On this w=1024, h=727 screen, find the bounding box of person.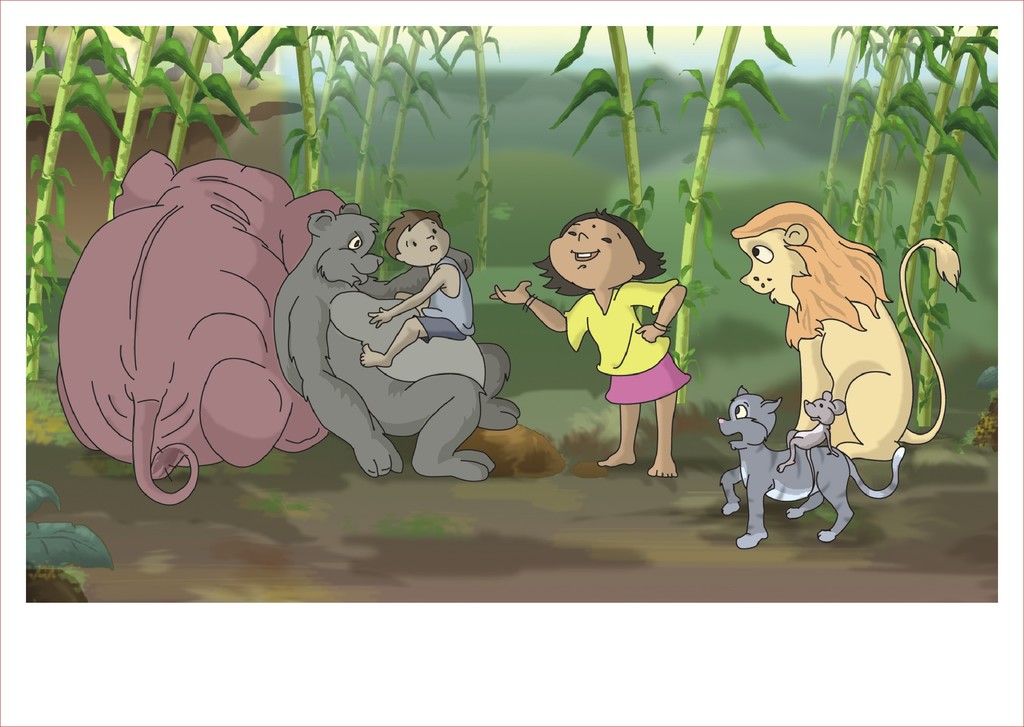
Bounding box: (545, 197, 695, 489).
